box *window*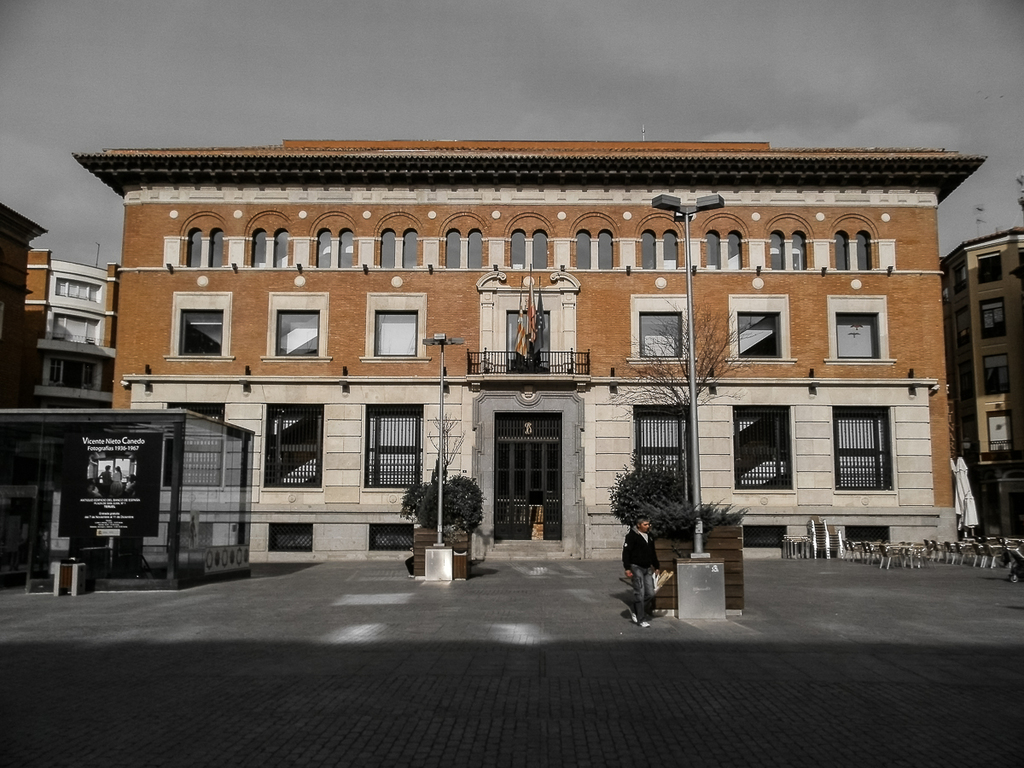
x1=473 y1=259 x2=578 y2=375
